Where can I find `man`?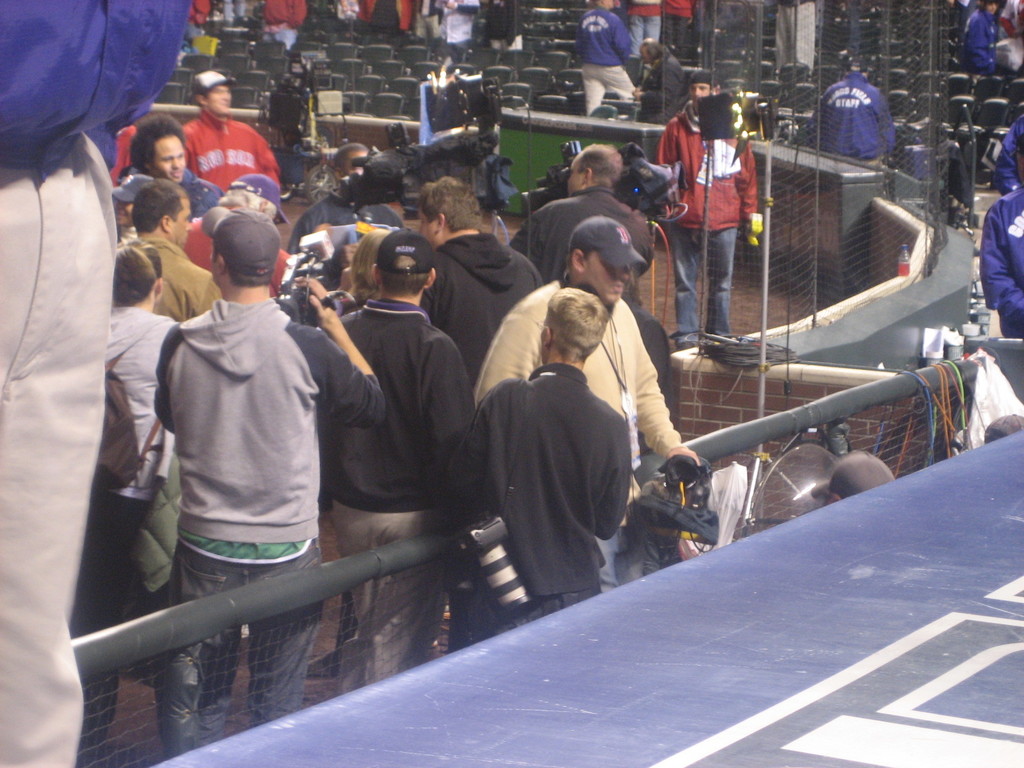
You can find it at 652:70:756:349.
